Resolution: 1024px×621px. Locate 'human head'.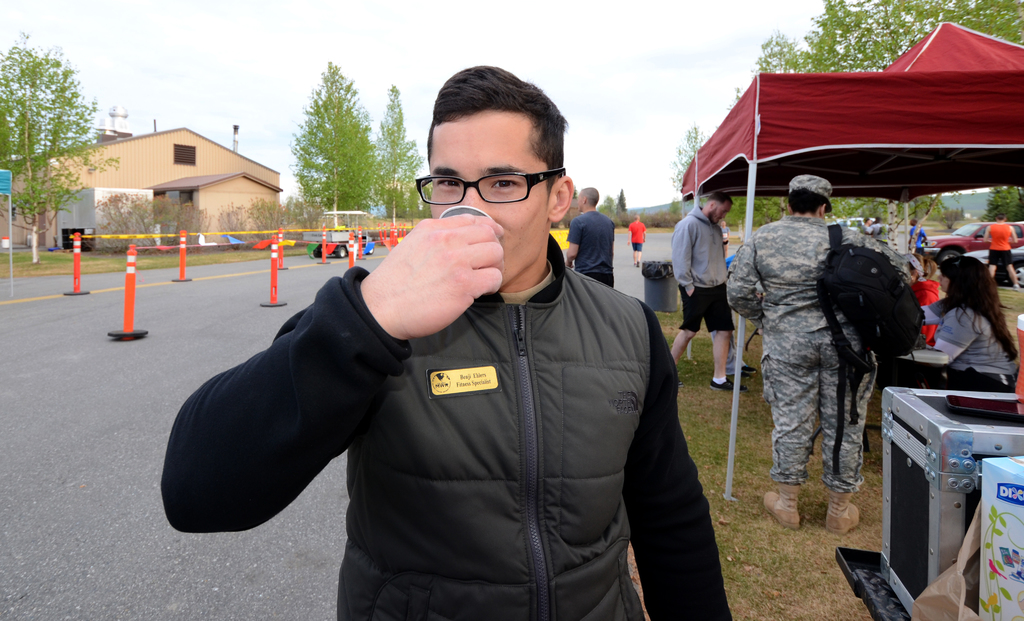
crop(941, 254, 995, 294).
